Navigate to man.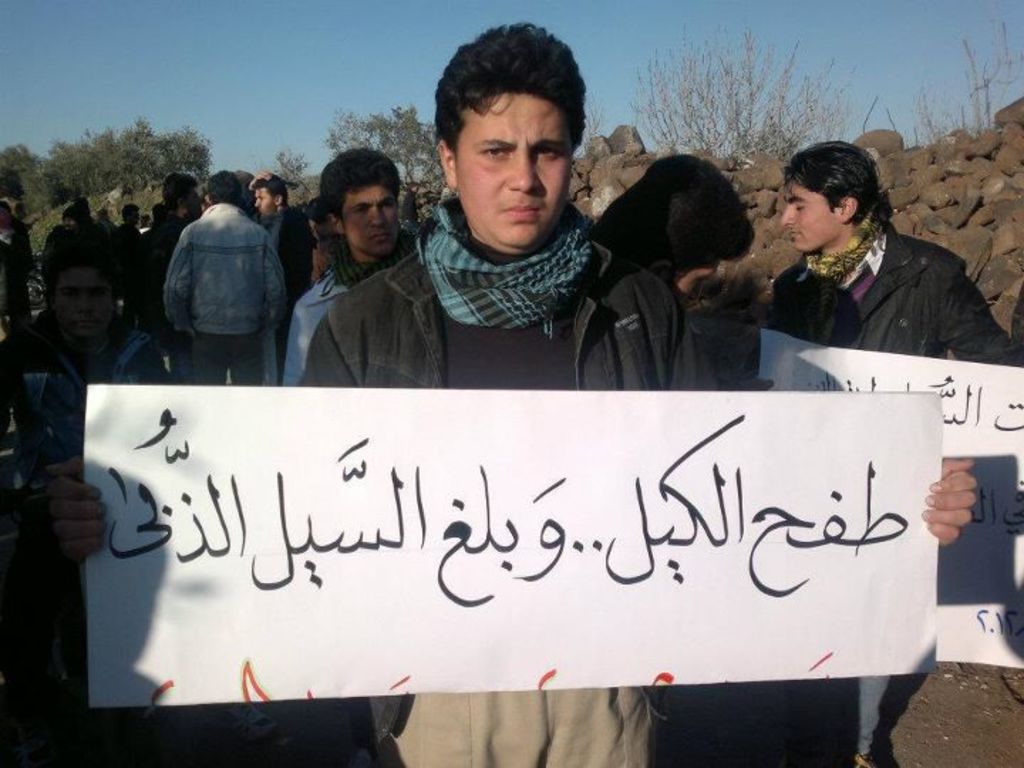
Navigation target: (141,168,198,380).
